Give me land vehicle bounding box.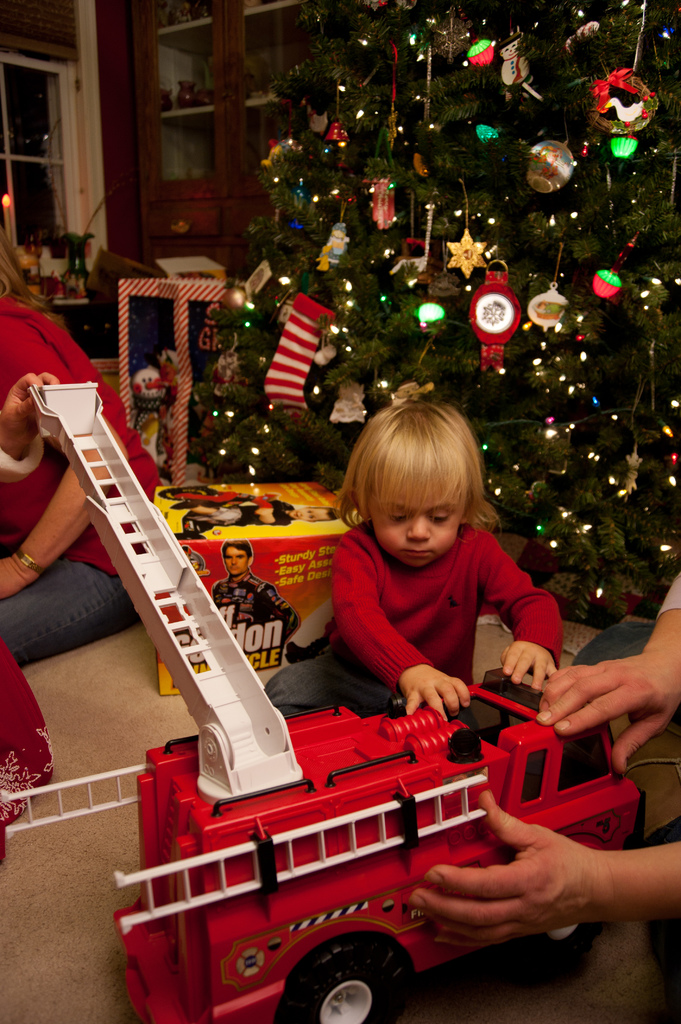
x1=28 y1=383 x2=641 y2=1023.
